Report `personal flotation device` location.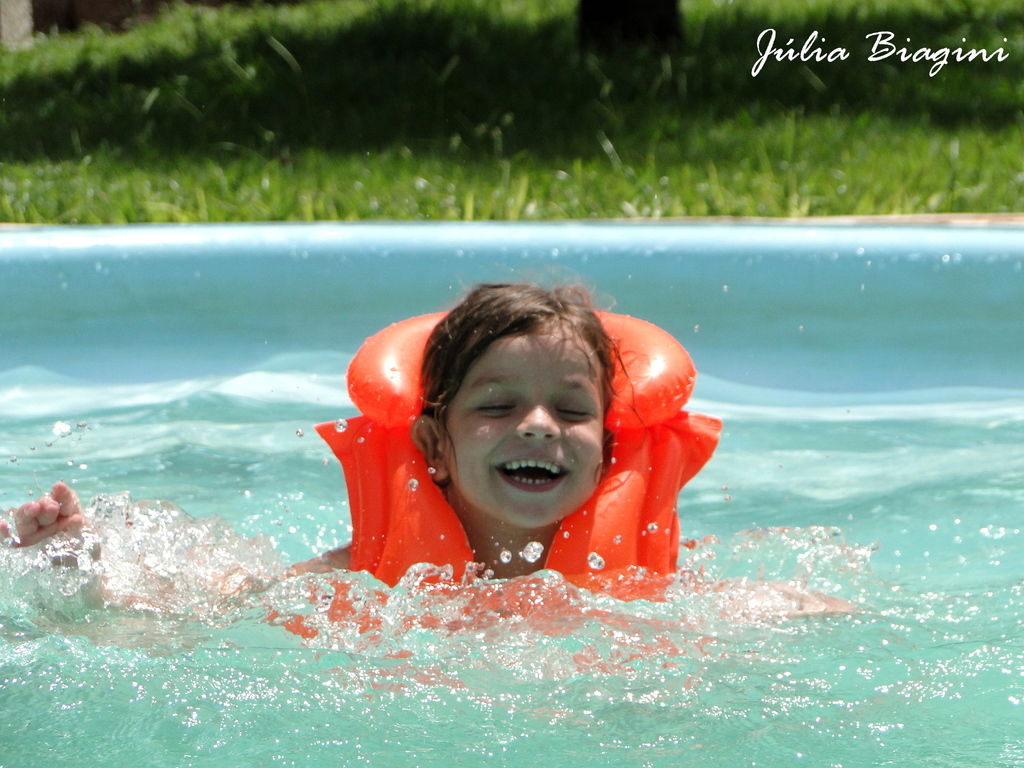
Report: 312:302:723:651.
